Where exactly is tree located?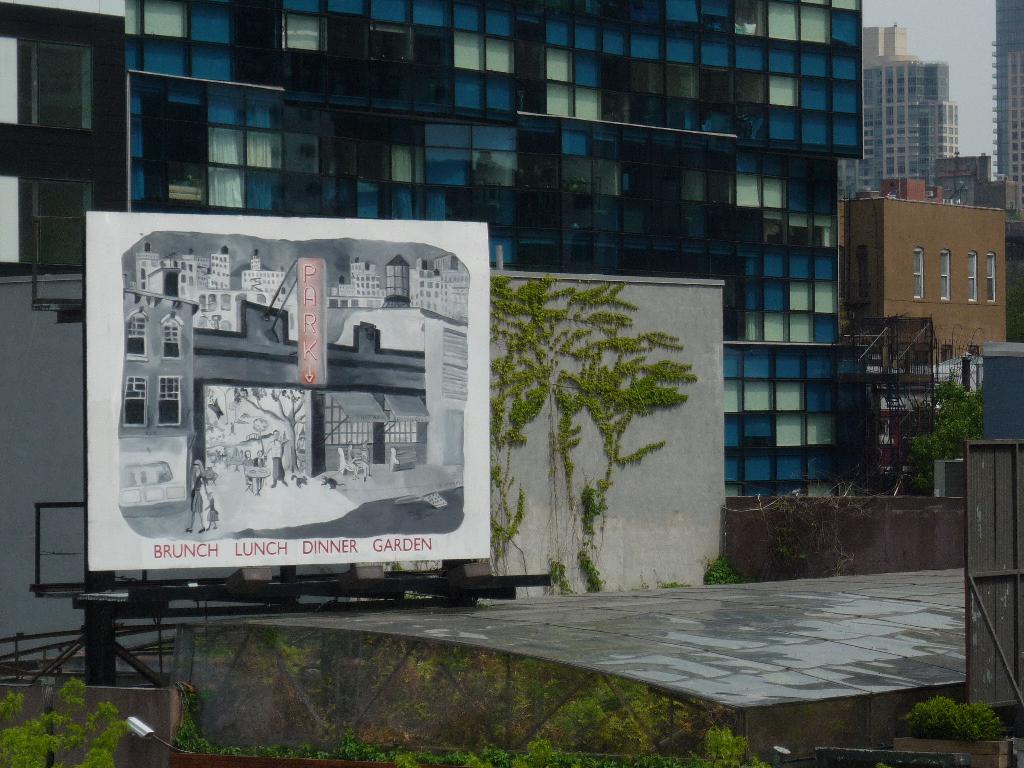
Its bounding box is bbox=[452, 217, 767, 604].
